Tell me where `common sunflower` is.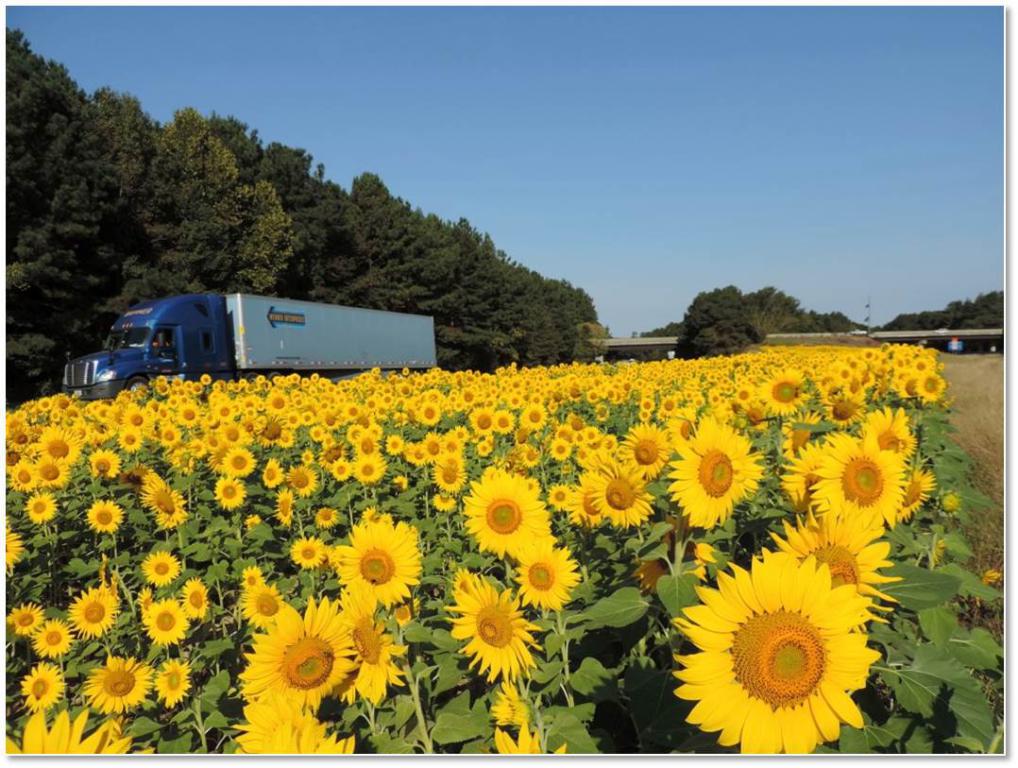
`common sunflower` is at 512, 538, 585, 607.
